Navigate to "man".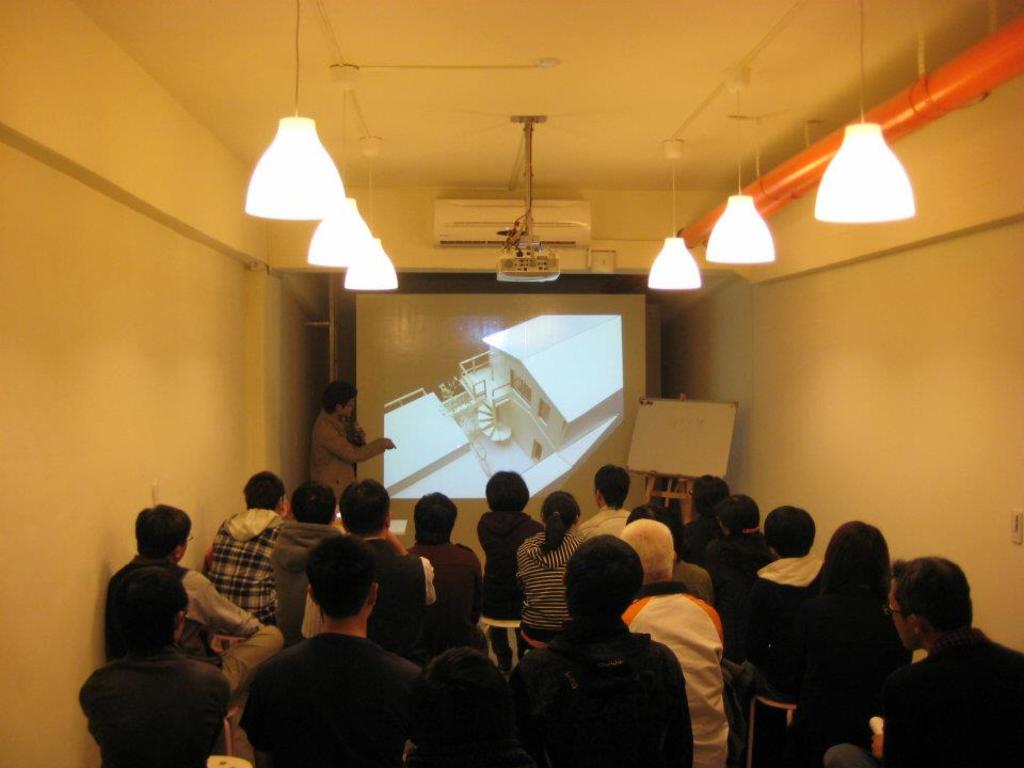
Navigation target: (75, 572, 227, 767).
